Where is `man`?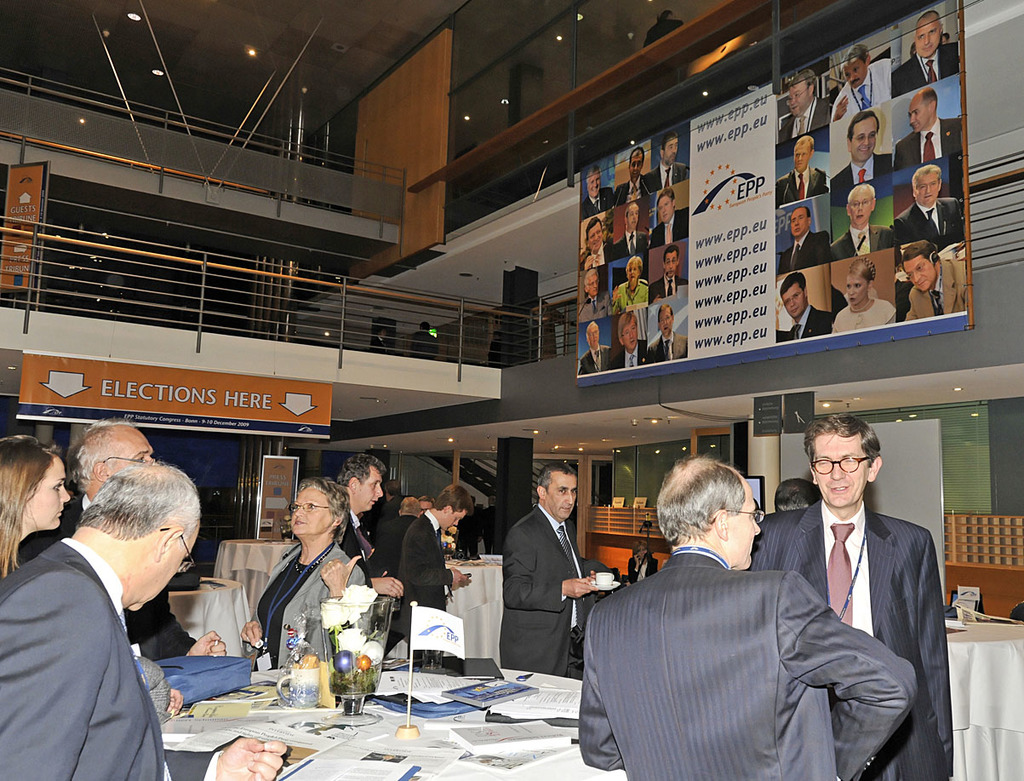
[left=899, top=239, right=970, bottom=321].
